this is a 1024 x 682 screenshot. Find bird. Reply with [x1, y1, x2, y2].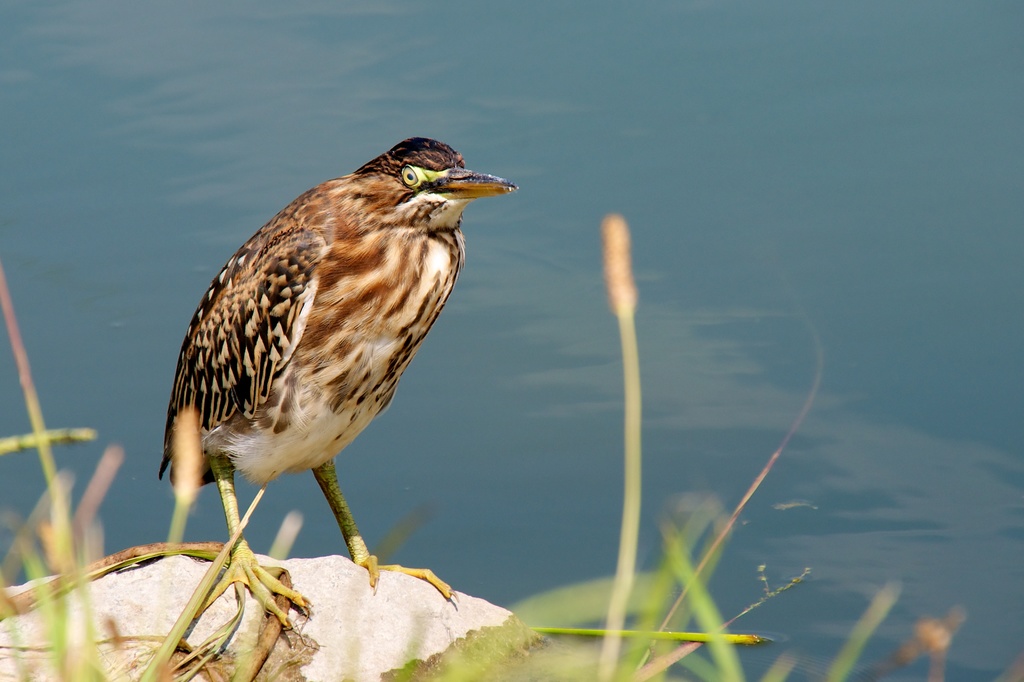
[152, 136, 529, 646].
